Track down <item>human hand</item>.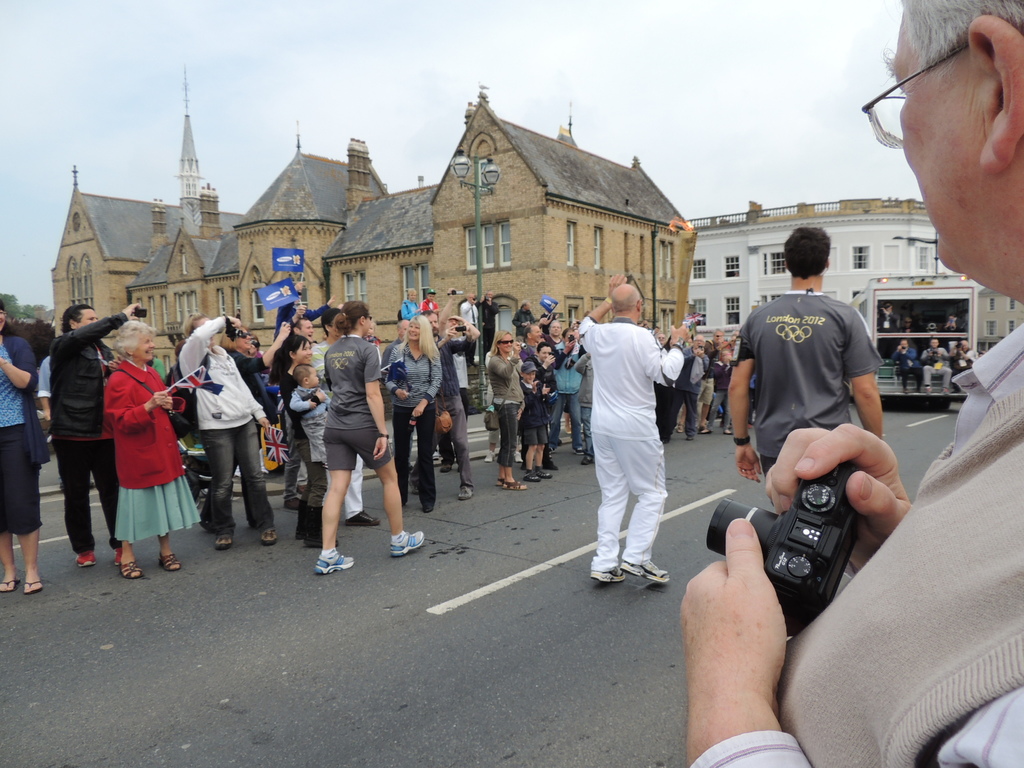
Tracked to 161,396,174,411.
